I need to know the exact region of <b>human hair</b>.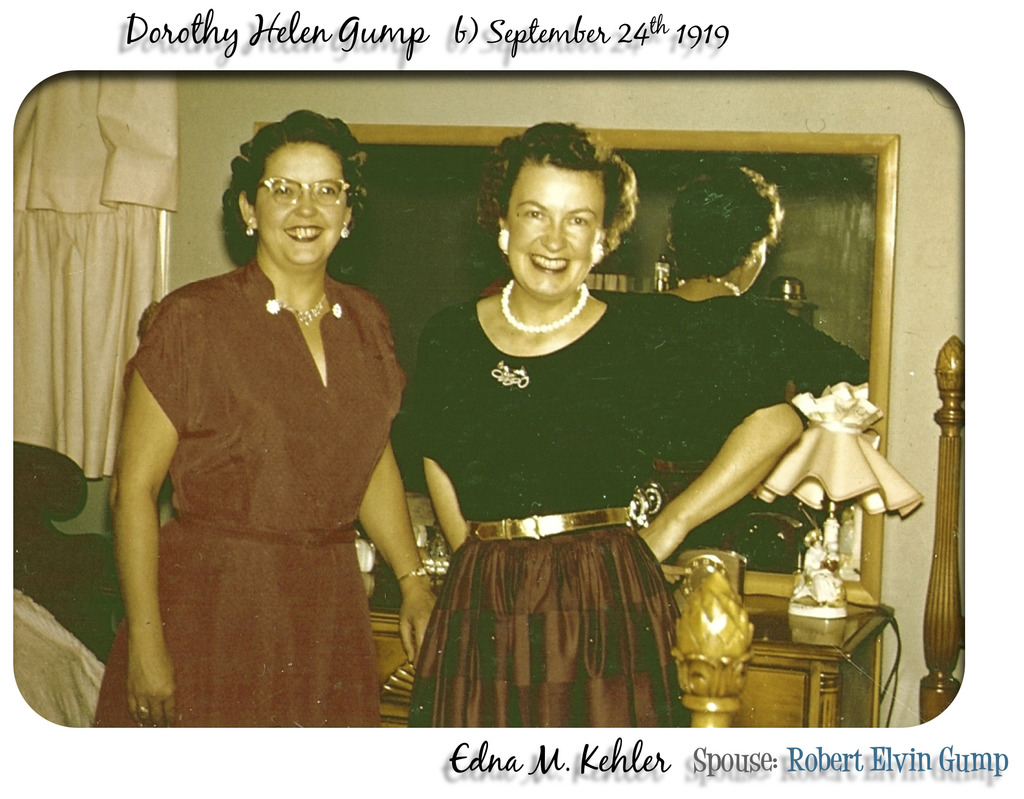
Region: [222, 111, 377, 274].
